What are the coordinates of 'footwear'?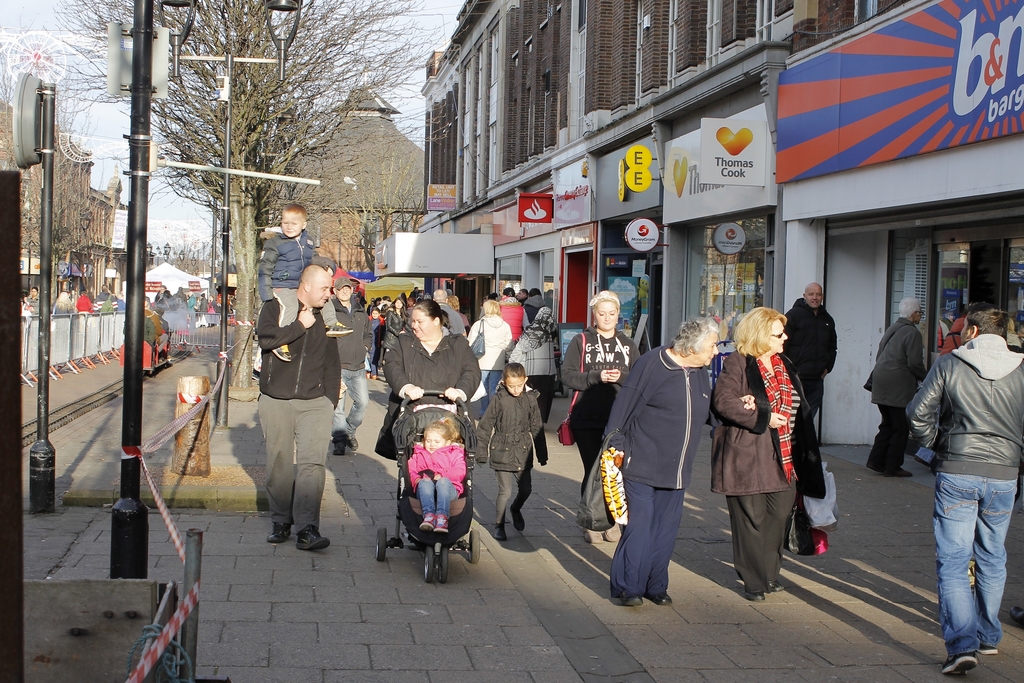
bbox(271, 339, 307, 370).
